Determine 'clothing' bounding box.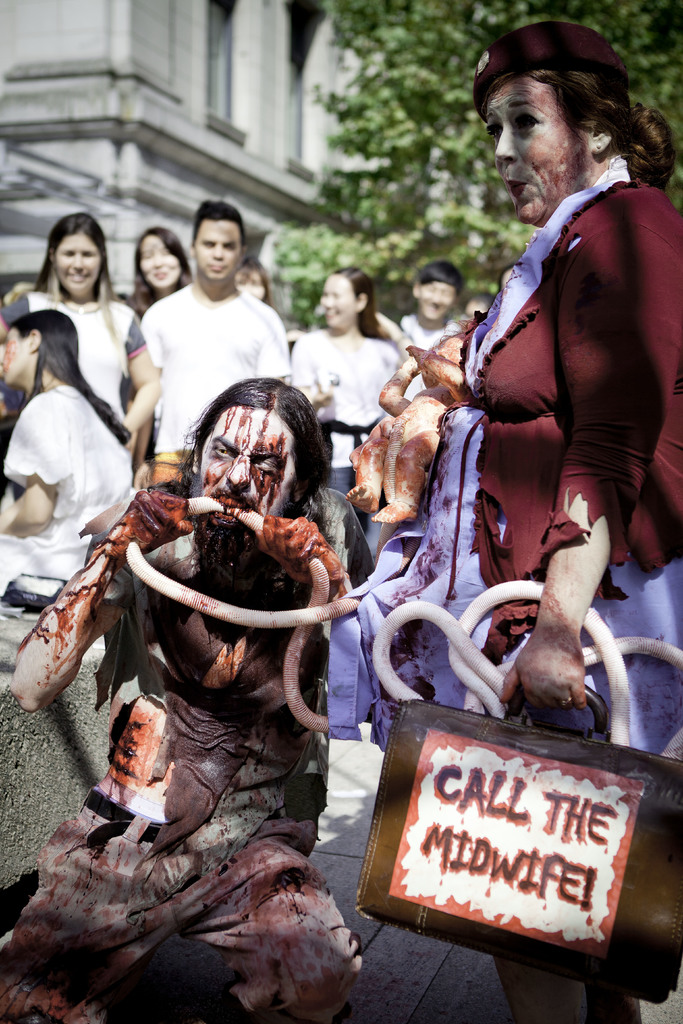
Determined: pyautogui.locateOnScreen(141, 280, 292, 480).
